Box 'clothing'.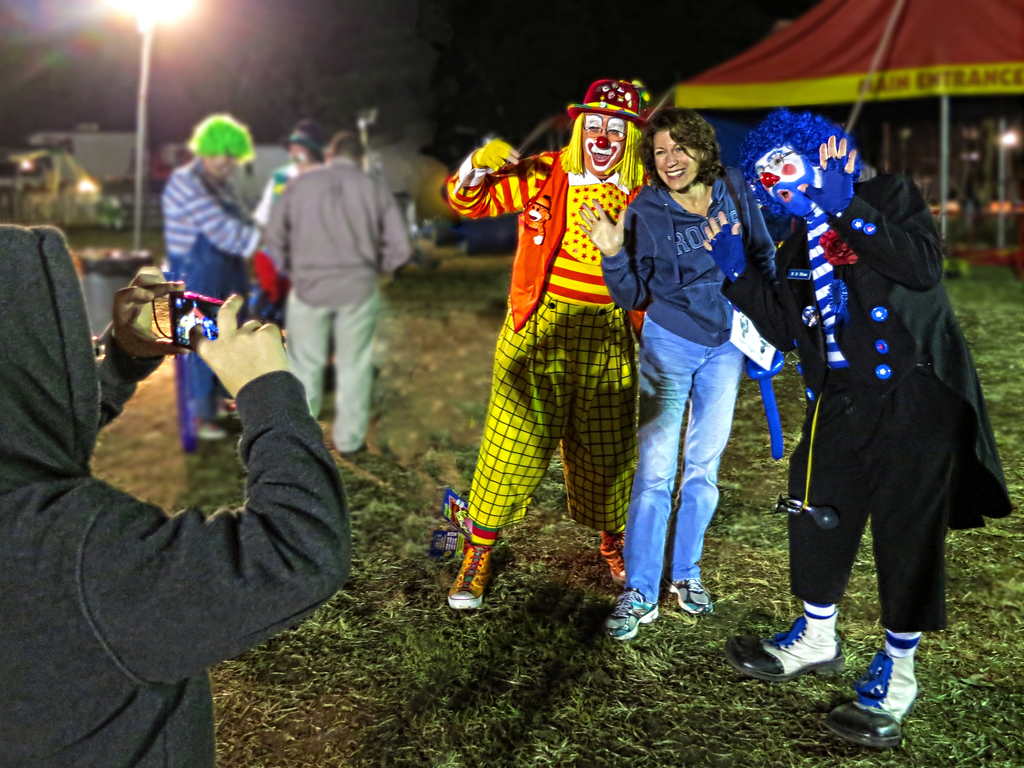
bbox(265, 163, 414, 457).
